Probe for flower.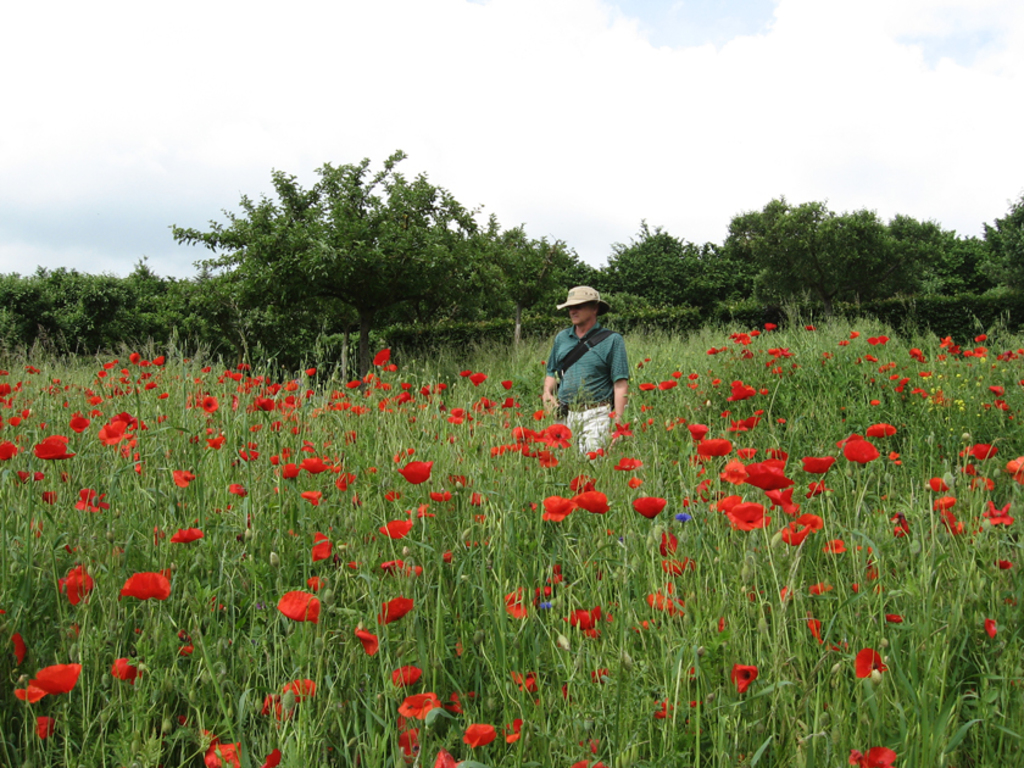
Probe result: 847 583 855 591.
